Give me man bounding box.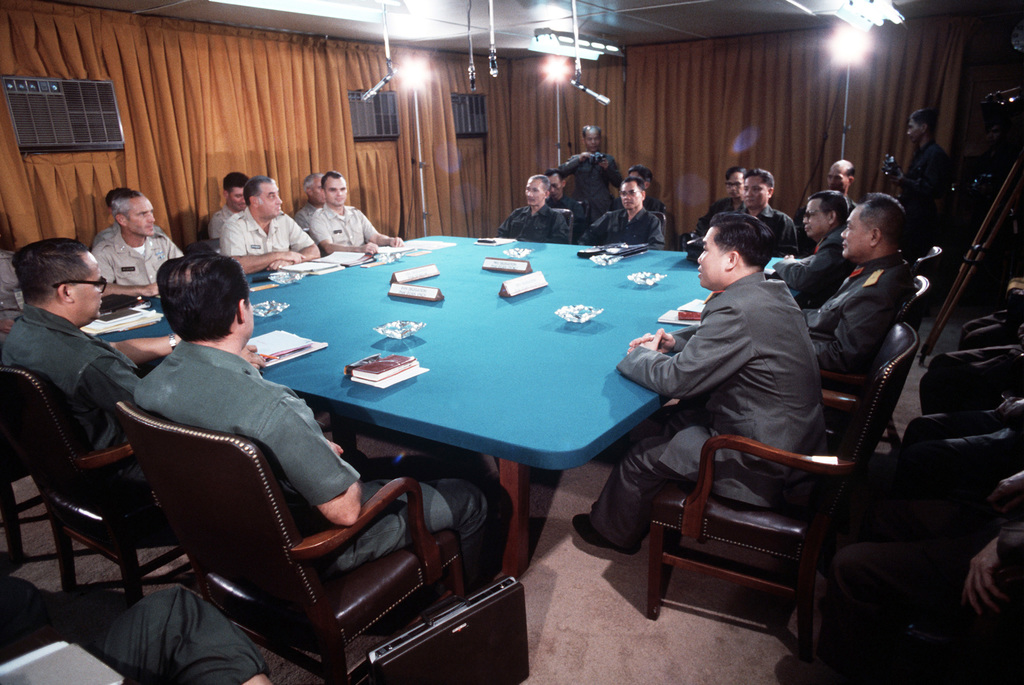
(792,190,905,412).
